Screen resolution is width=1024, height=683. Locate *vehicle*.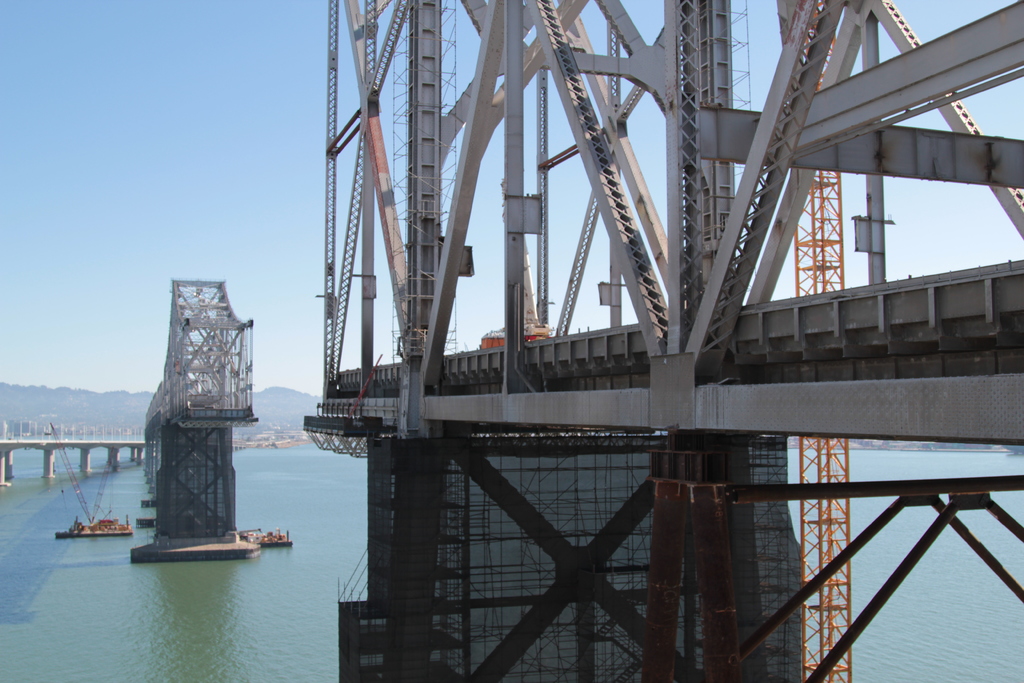
49 423 135 536.
